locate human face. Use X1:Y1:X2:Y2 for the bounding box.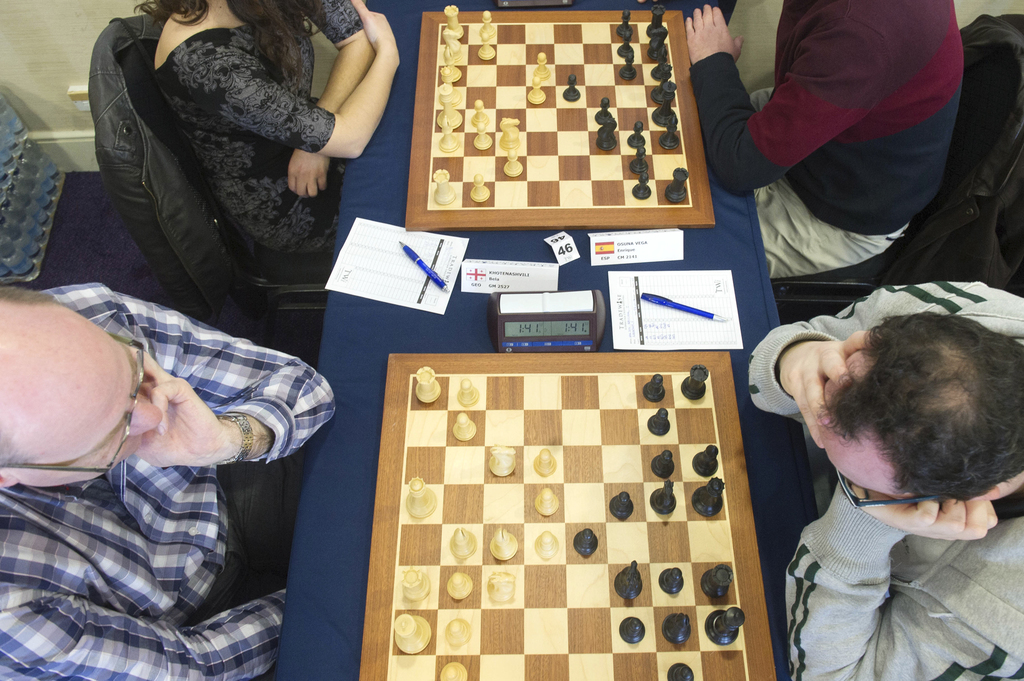
73:314:163:481.
